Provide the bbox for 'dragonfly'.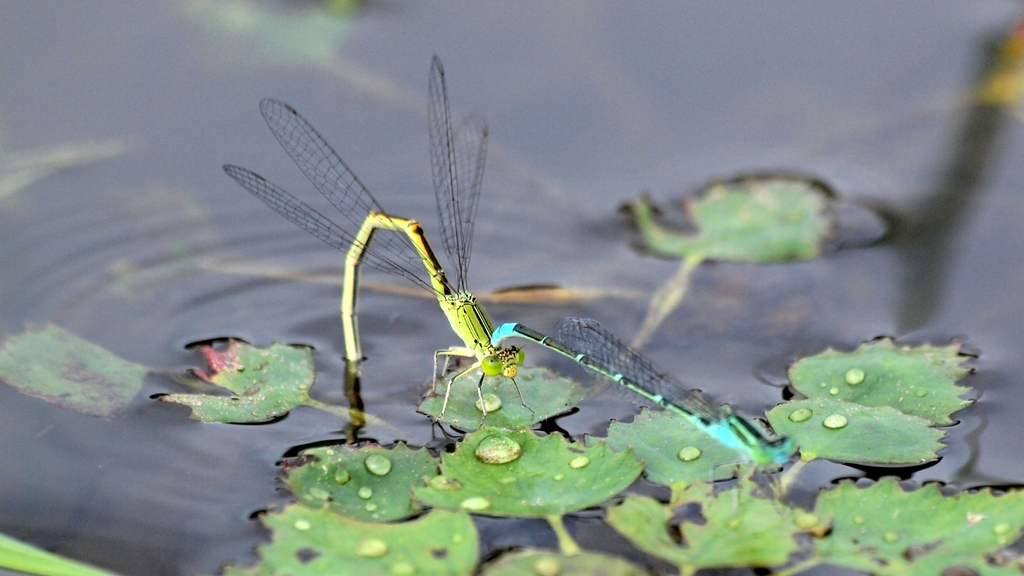
{"x1": 490, "y1": 316, "x2": 803, "y2": 511}.
